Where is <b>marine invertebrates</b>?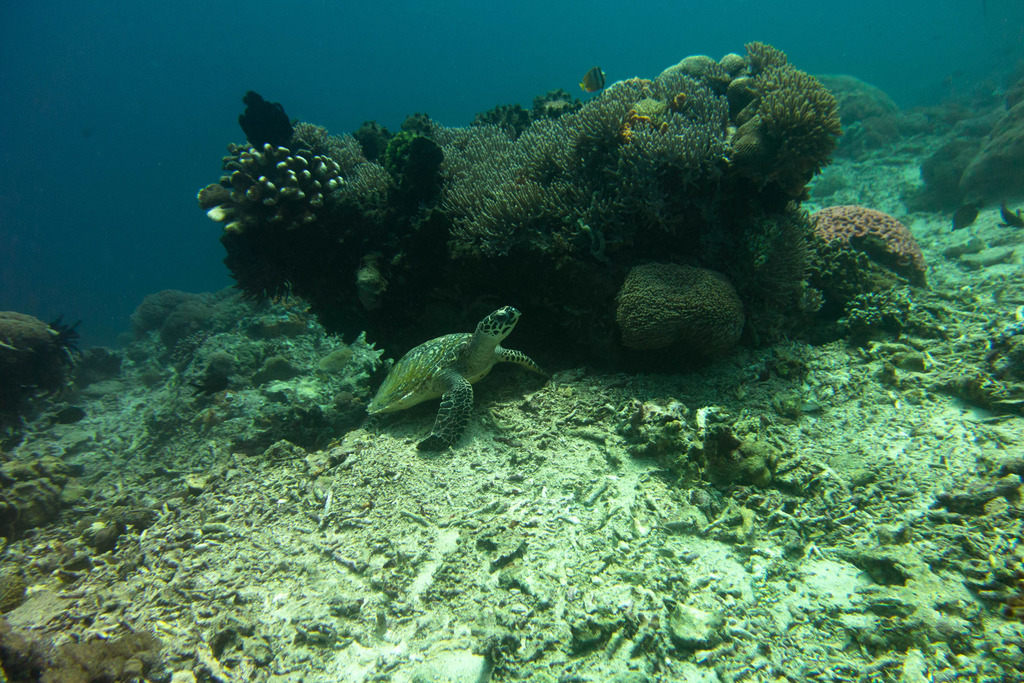
pyautogui.locateOnScreen(567, 86, 628, 188).
